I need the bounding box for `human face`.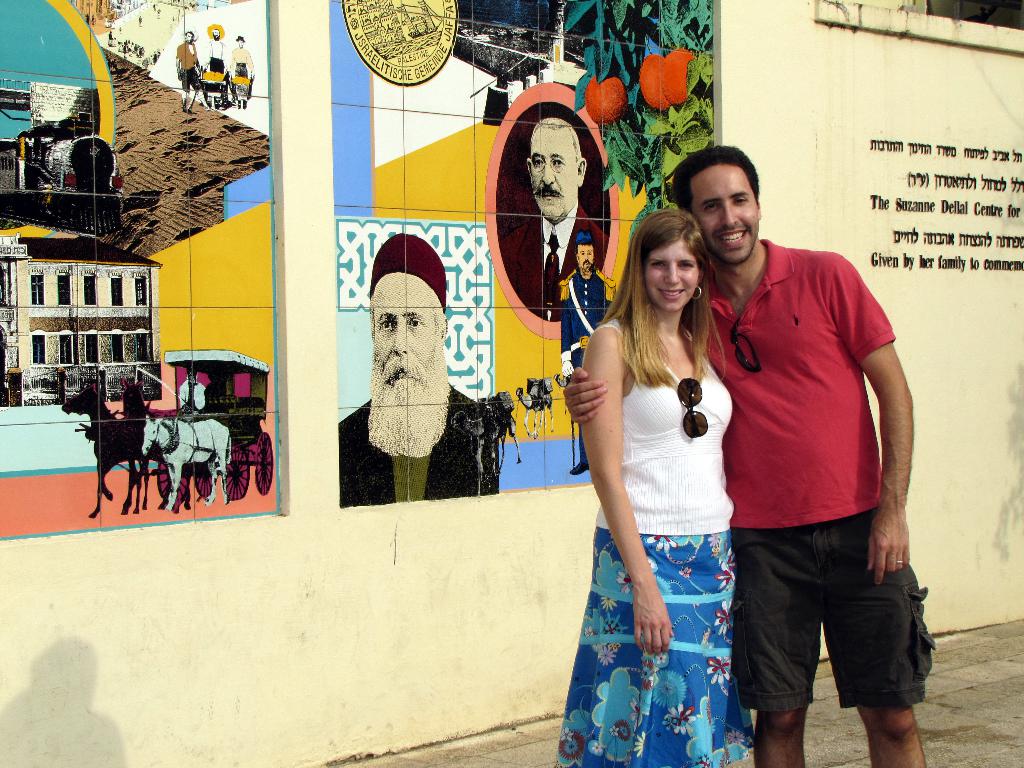
Here it is: detection(370, 278, 444, 409).
